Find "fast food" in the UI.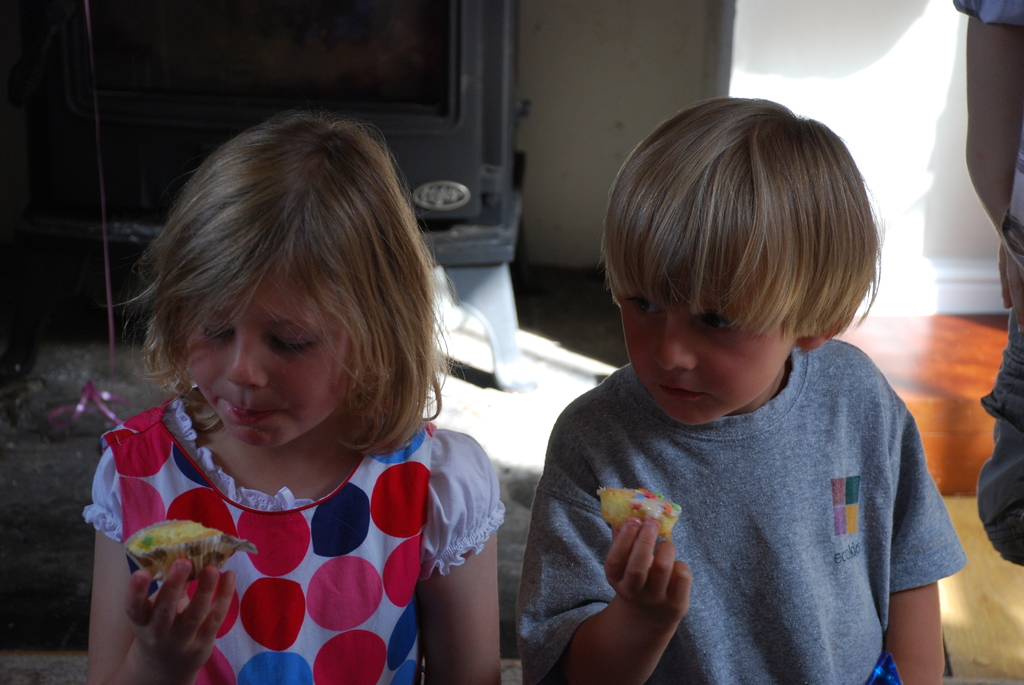
UI element at x1=593, y1=484, x2=684, y2=559.
